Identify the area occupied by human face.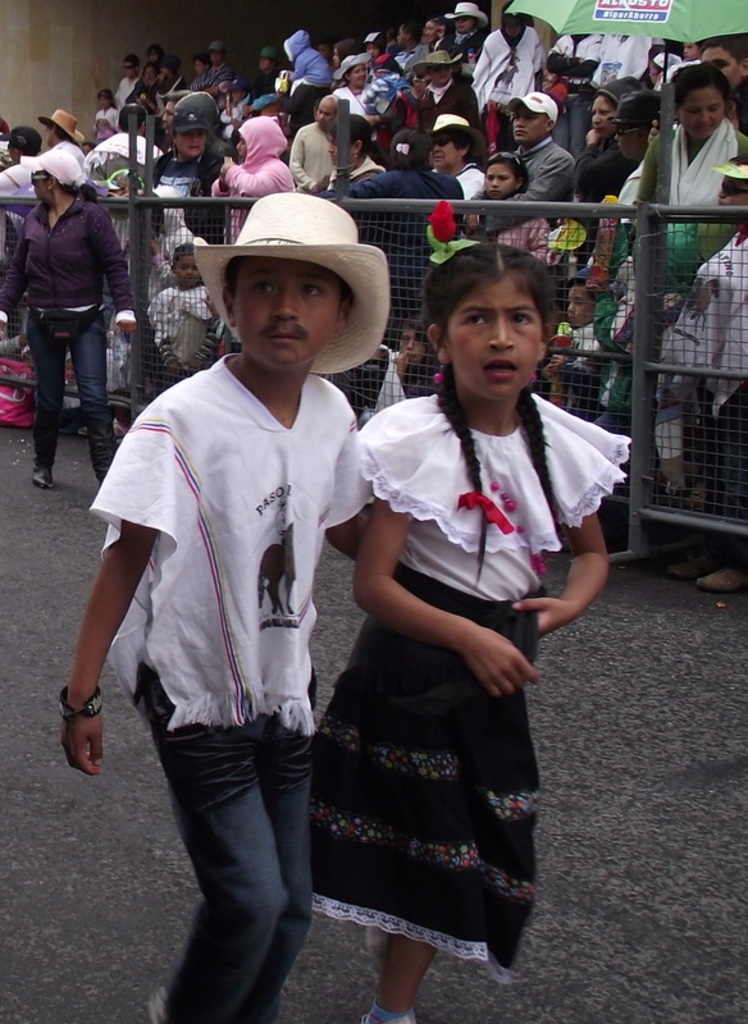
Area: (319, 47, 325, 60).
